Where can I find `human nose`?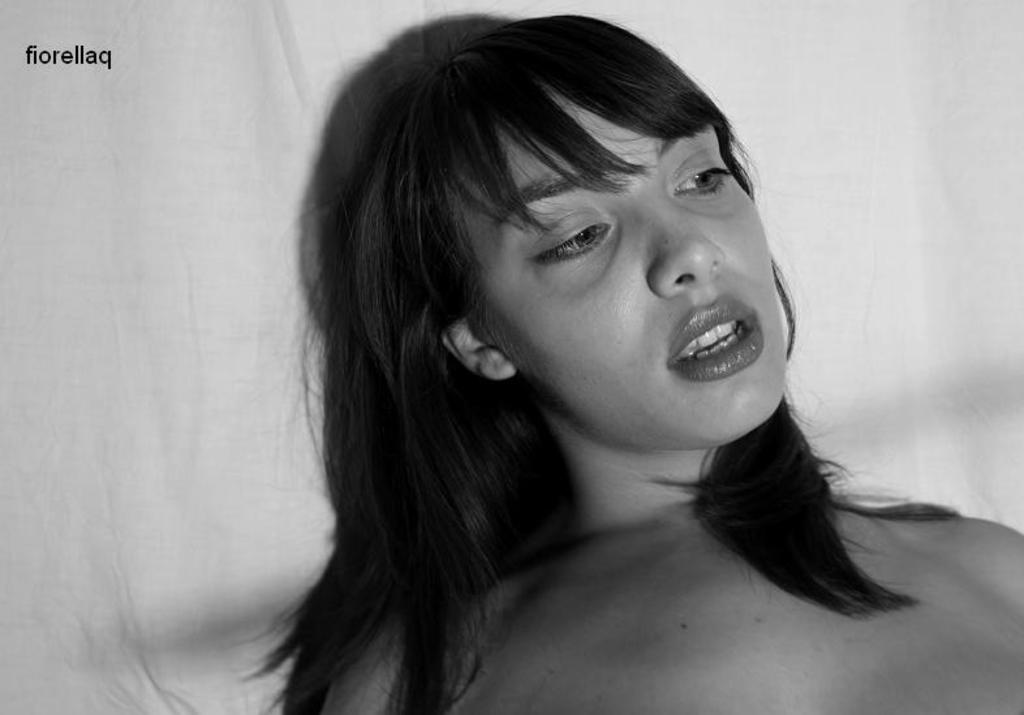
You can find it at pyautogui.locateOnScreen(653, 199, 727, 300).
